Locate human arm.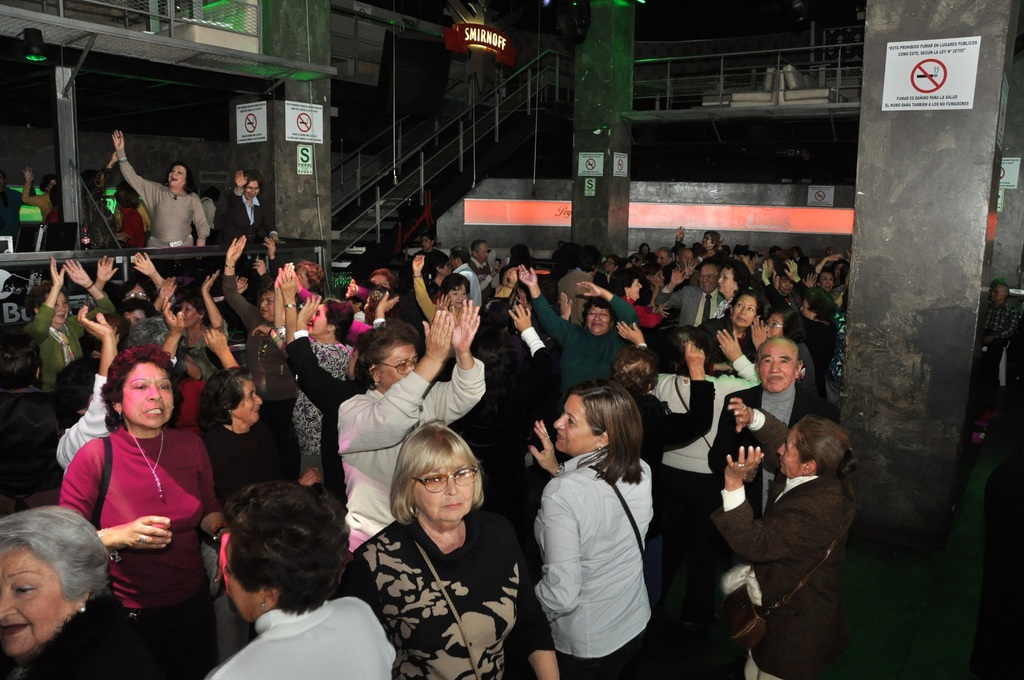
Bounding box: 59 302 126 469.
